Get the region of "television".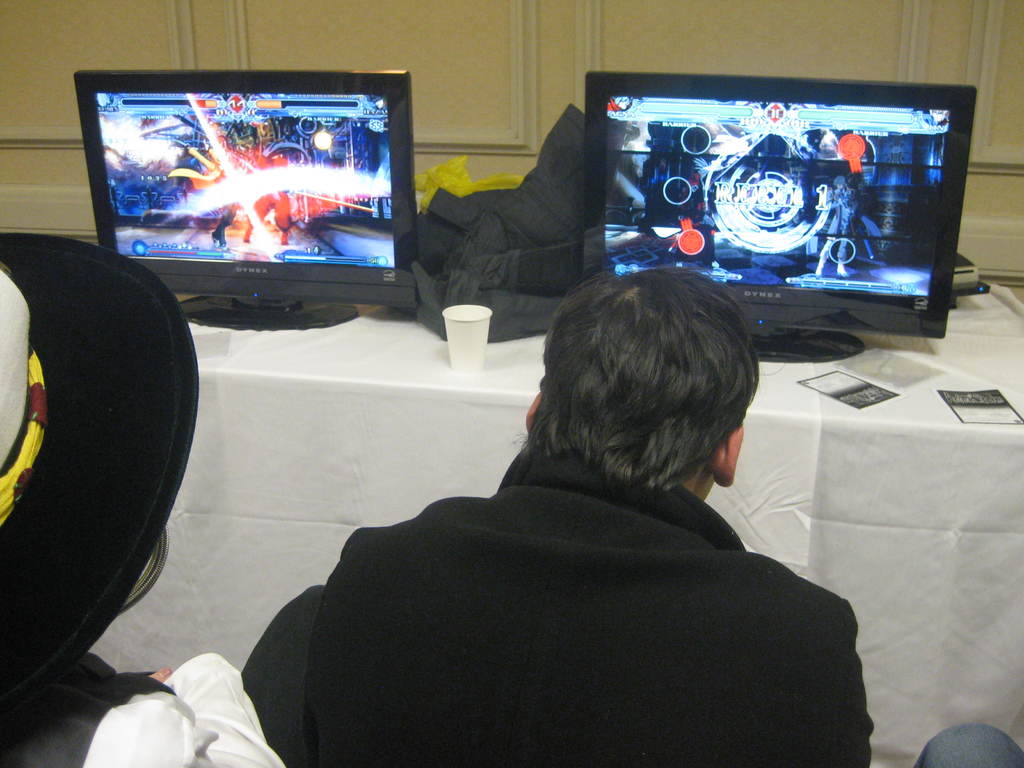
l=72, t=71, r=417, b=330.
